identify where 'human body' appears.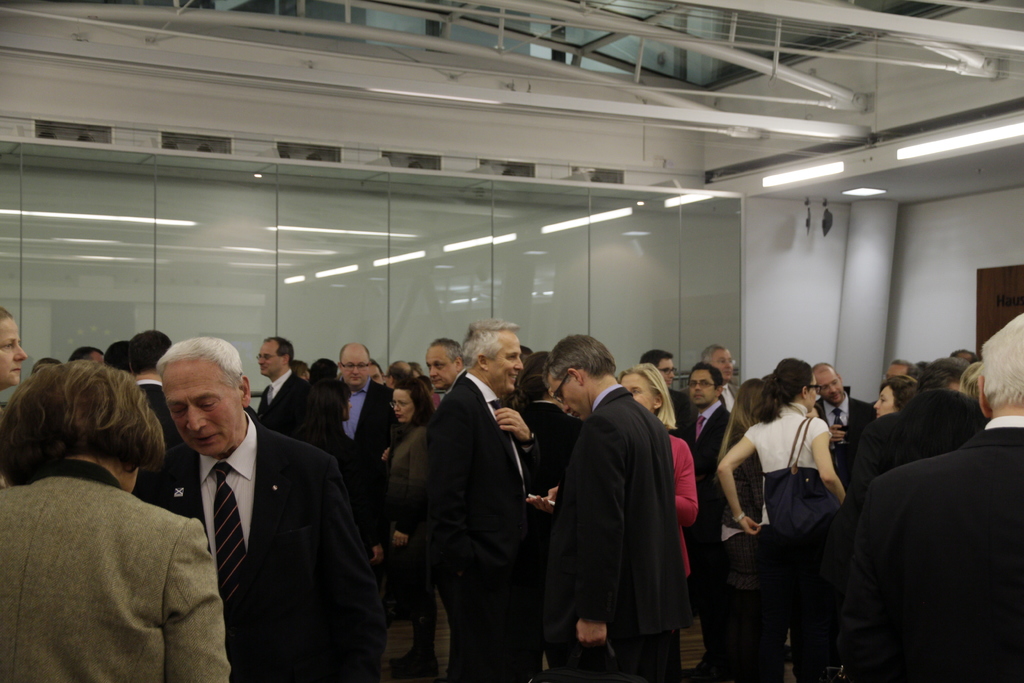
Appears at BBox(617, 366, 706, 581).
